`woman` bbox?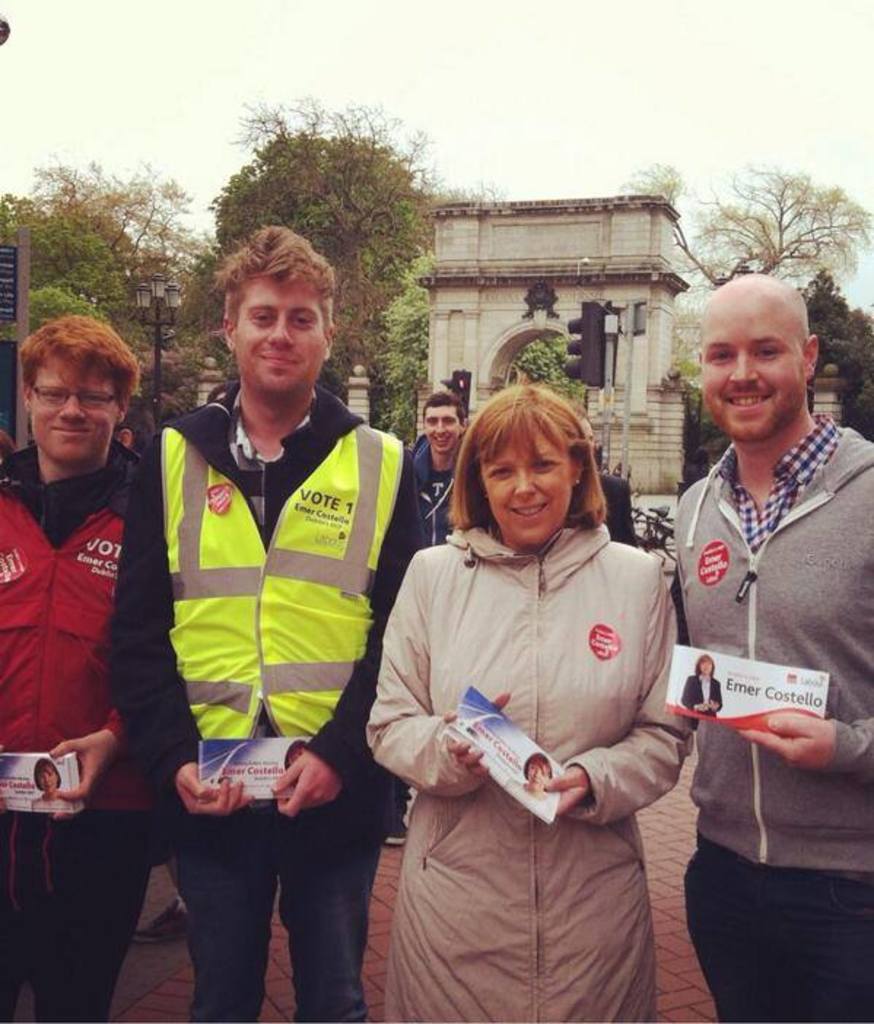
Rect(31, 757, 76, 814)
